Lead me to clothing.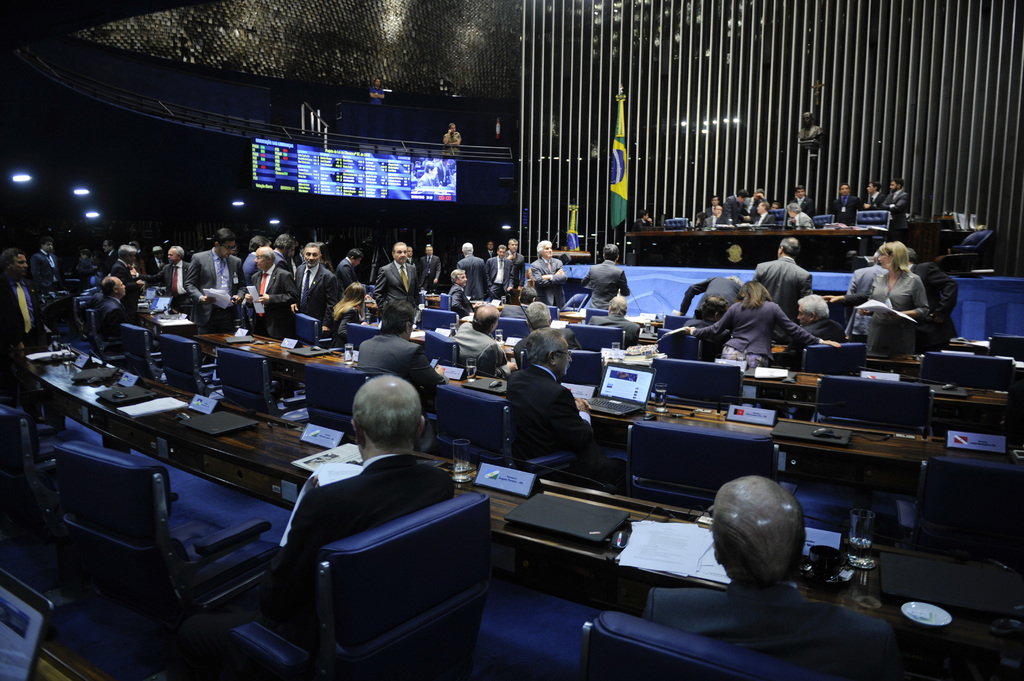
Lead to locate(293, 265, 335, 339).
